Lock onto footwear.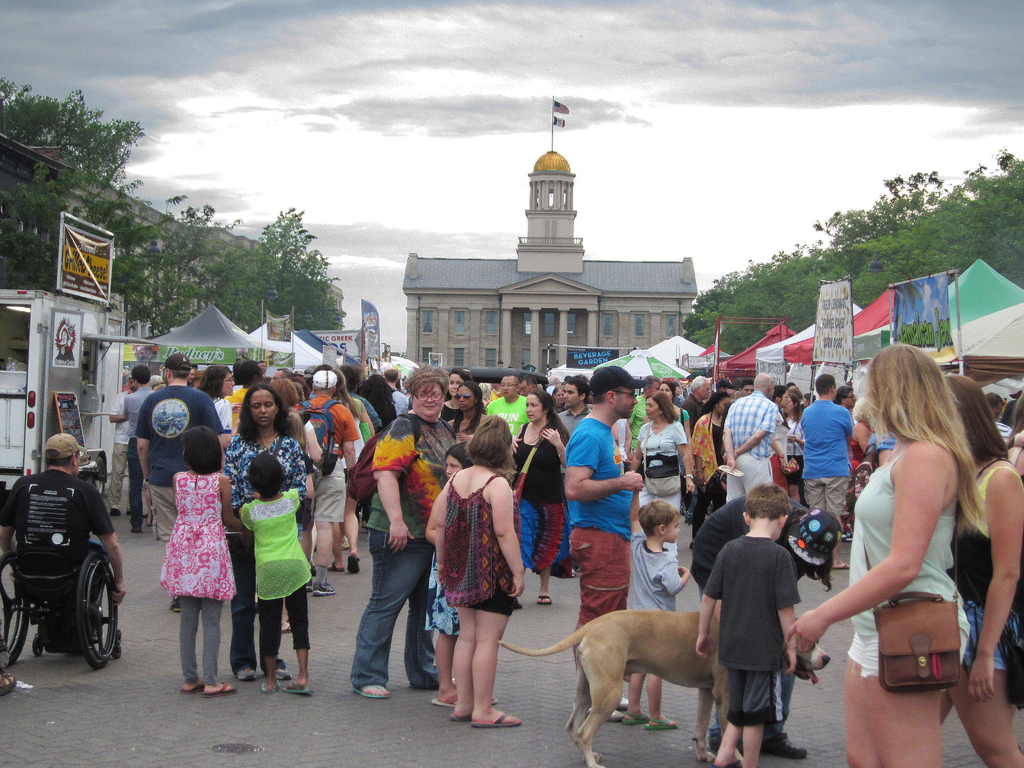
Locked: 767:733:803:758.
